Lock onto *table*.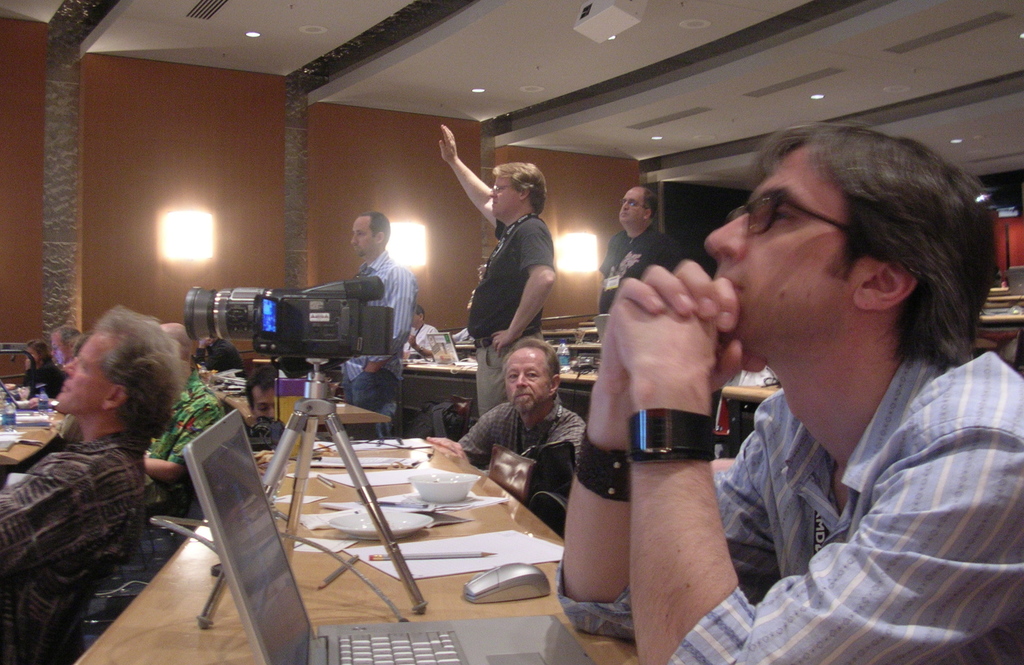
Locked: (x1=171, y1=404, x2=596, y2=641).
